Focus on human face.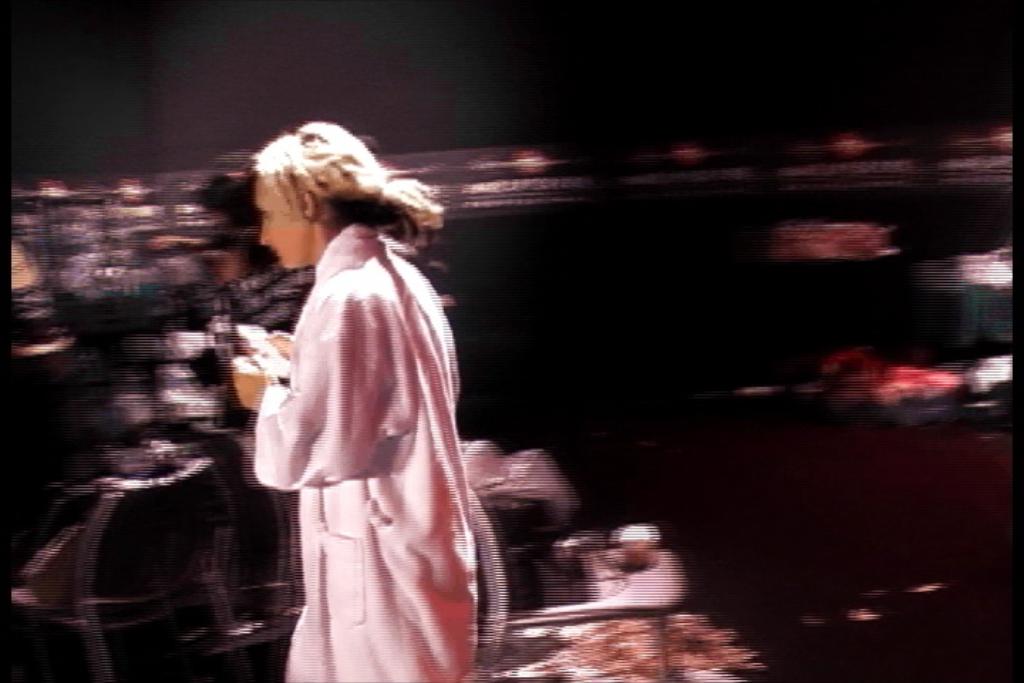
Focused at <bbox>255, 172, 311, 272</bbox>.
